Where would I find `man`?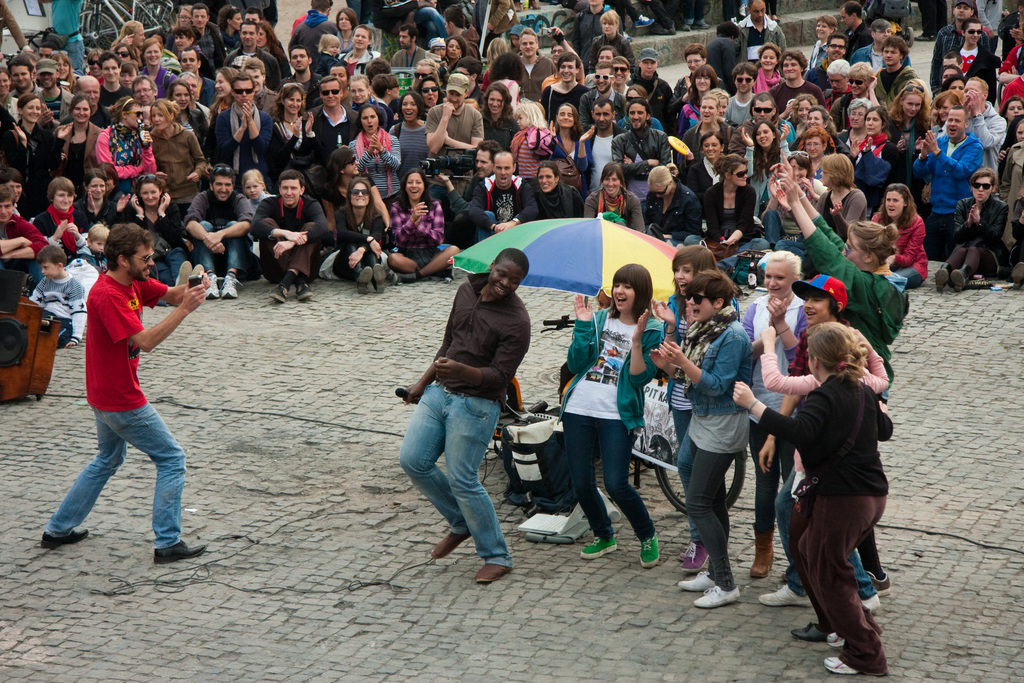
At bbox=(422, 76, 485, 157).
